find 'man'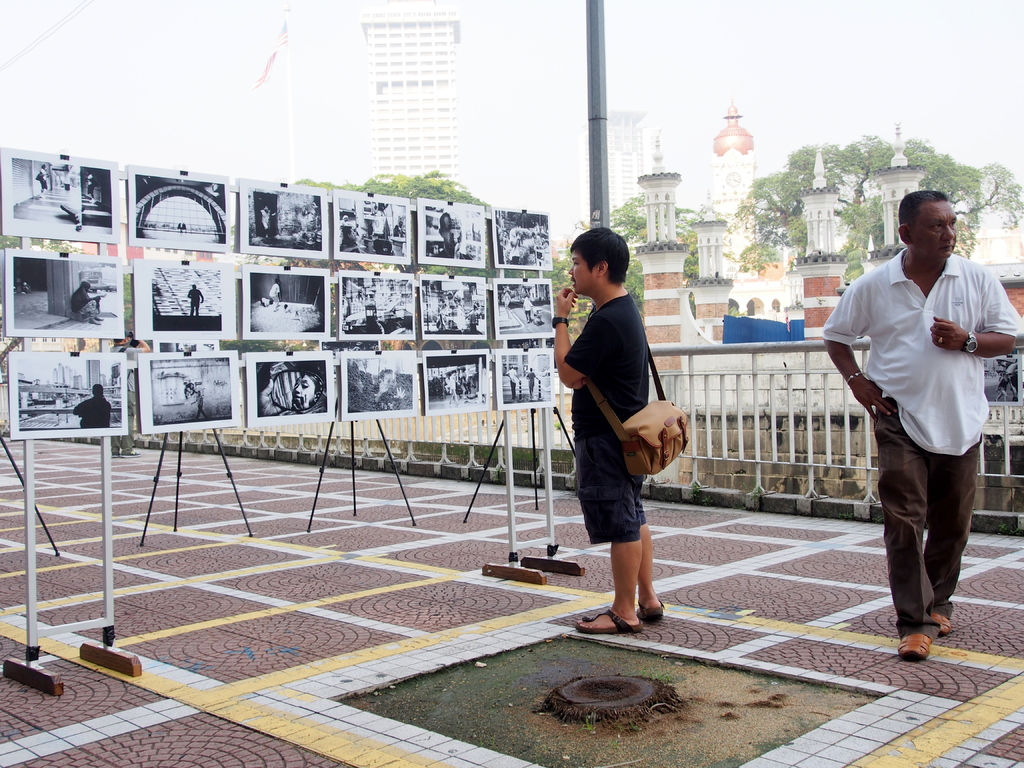
(828, 169, 991, 678)
